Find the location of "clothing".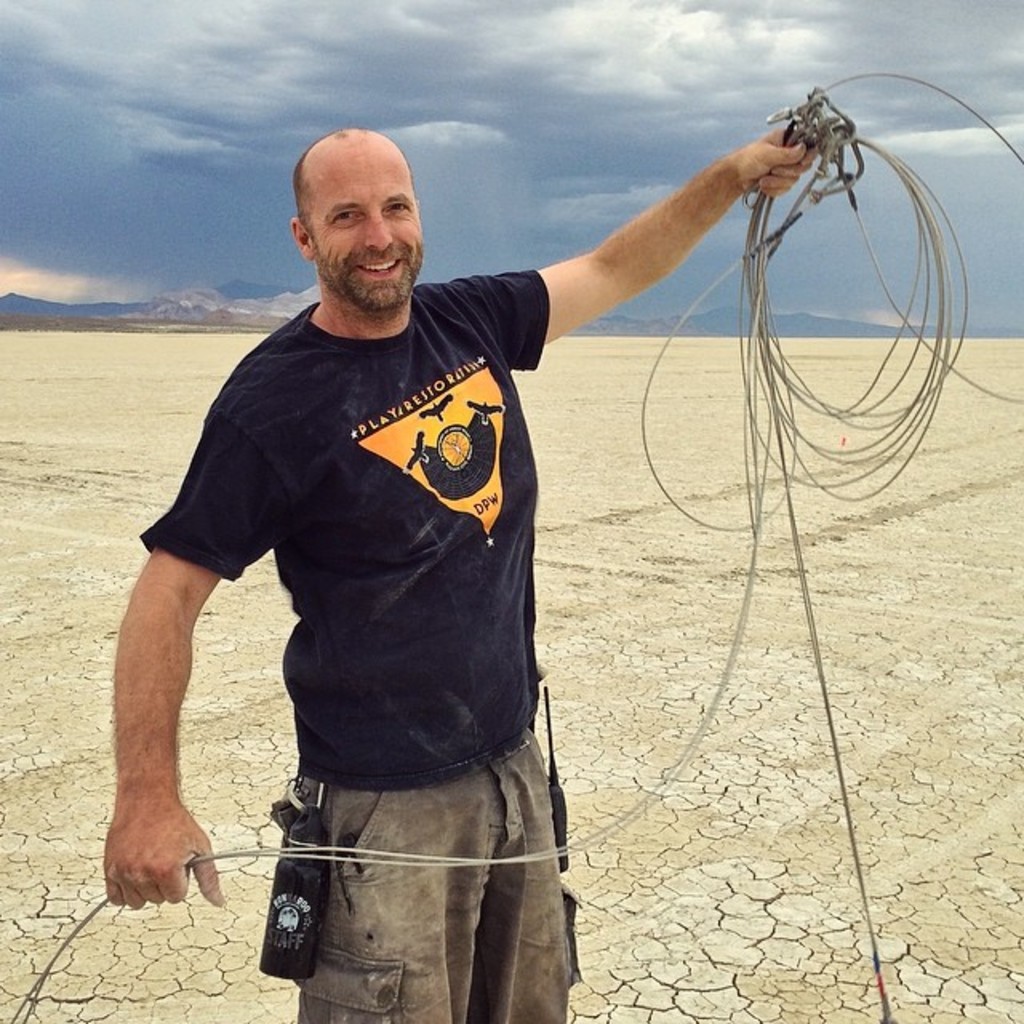
Location: region(216, 165, 685, 923).
